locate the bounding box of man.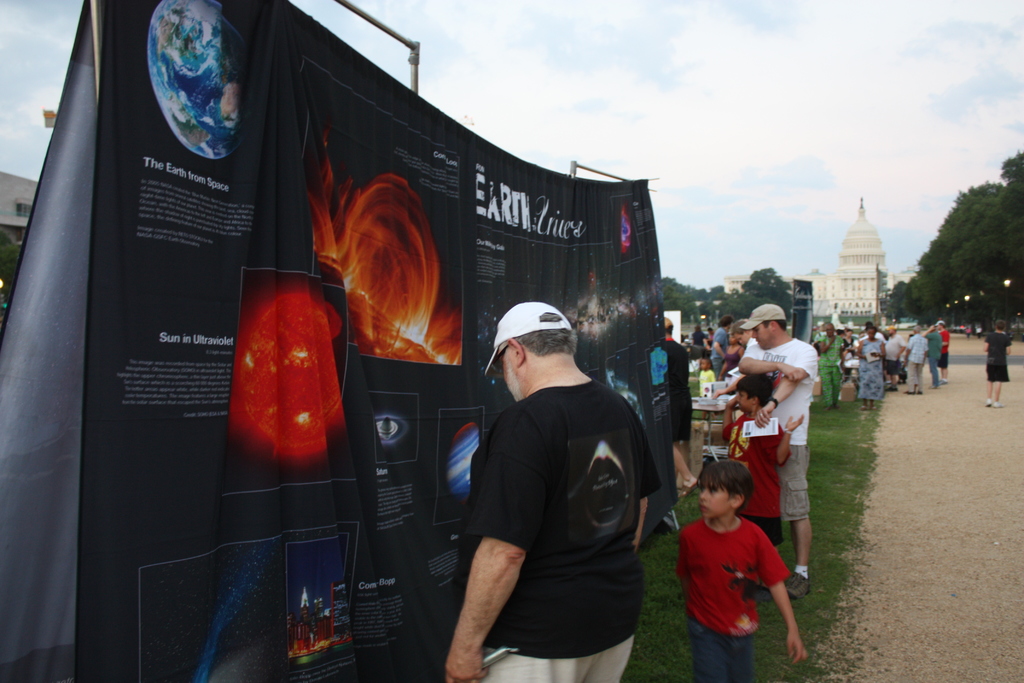
Bounding box: {"left": 711, "top": 321, "right": 756, "bottom": 401}.
